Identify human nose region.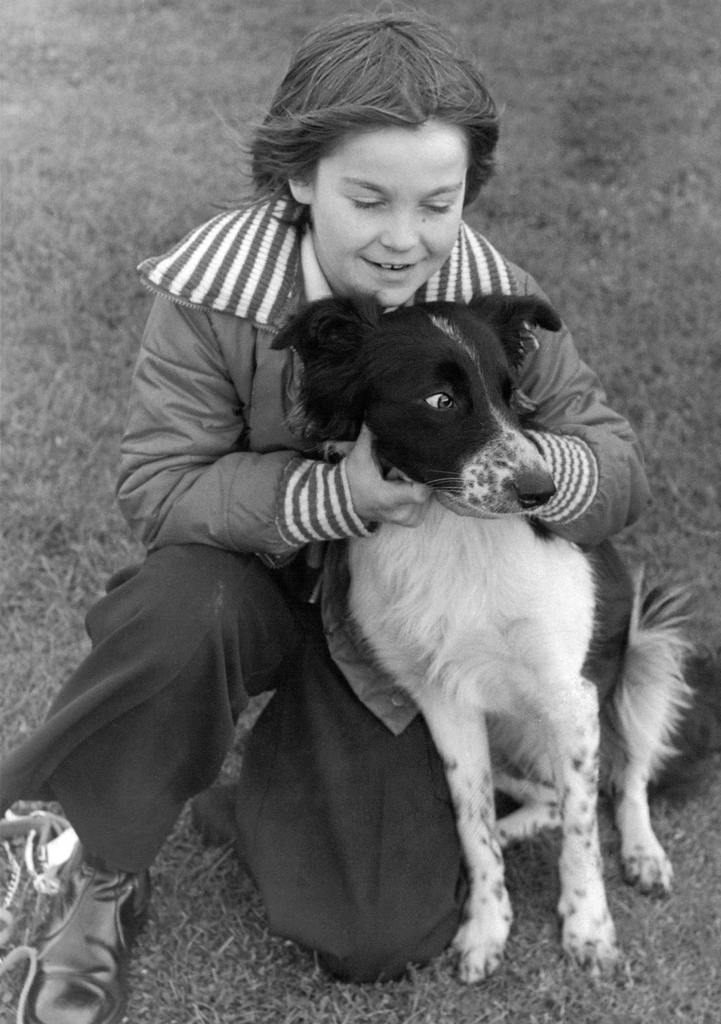
Region: Rect(381, 209, 419, 249).
